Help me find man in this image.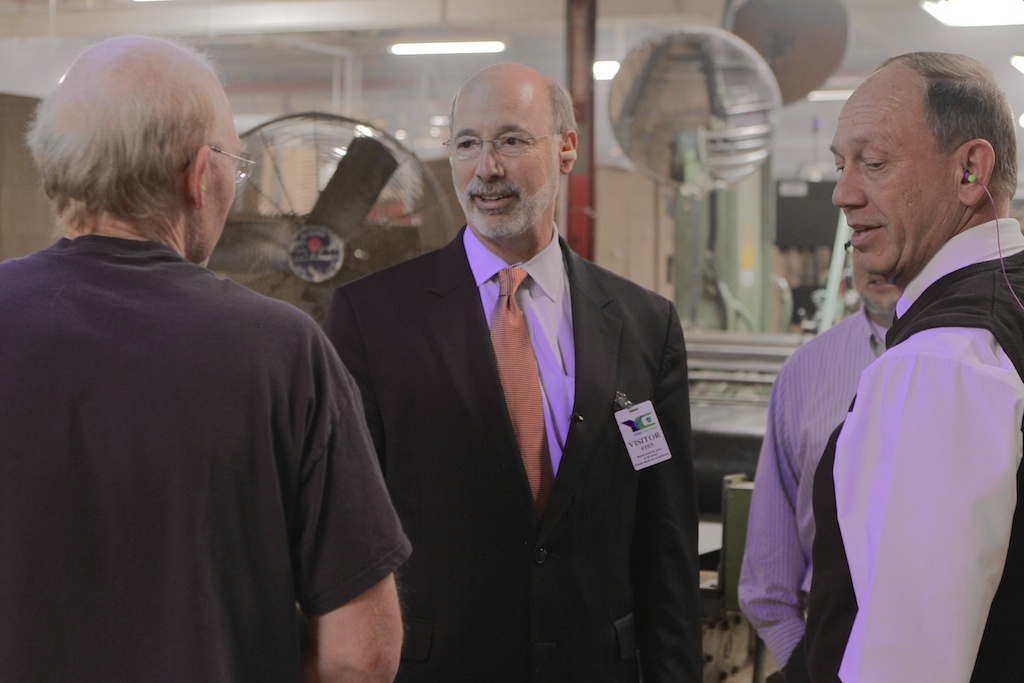
Found it: pyautogui.locateOnScreen(0, 36, 409, 682).
